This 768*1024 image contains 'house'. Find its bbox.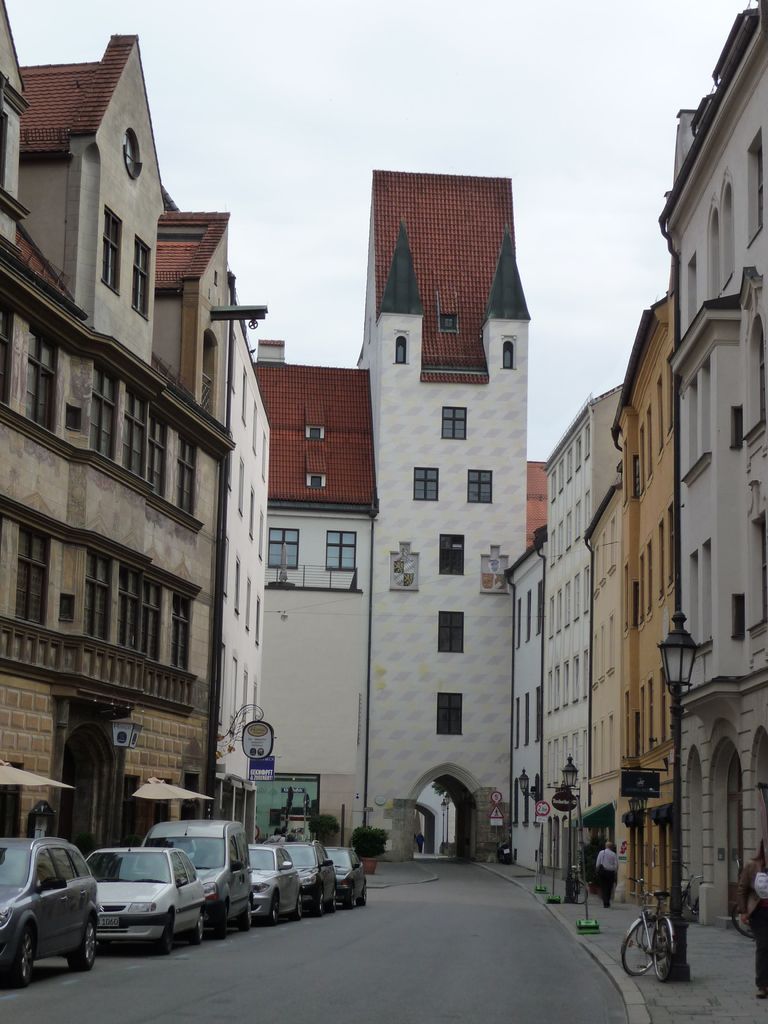
locate(262, 164, 530, 860).
